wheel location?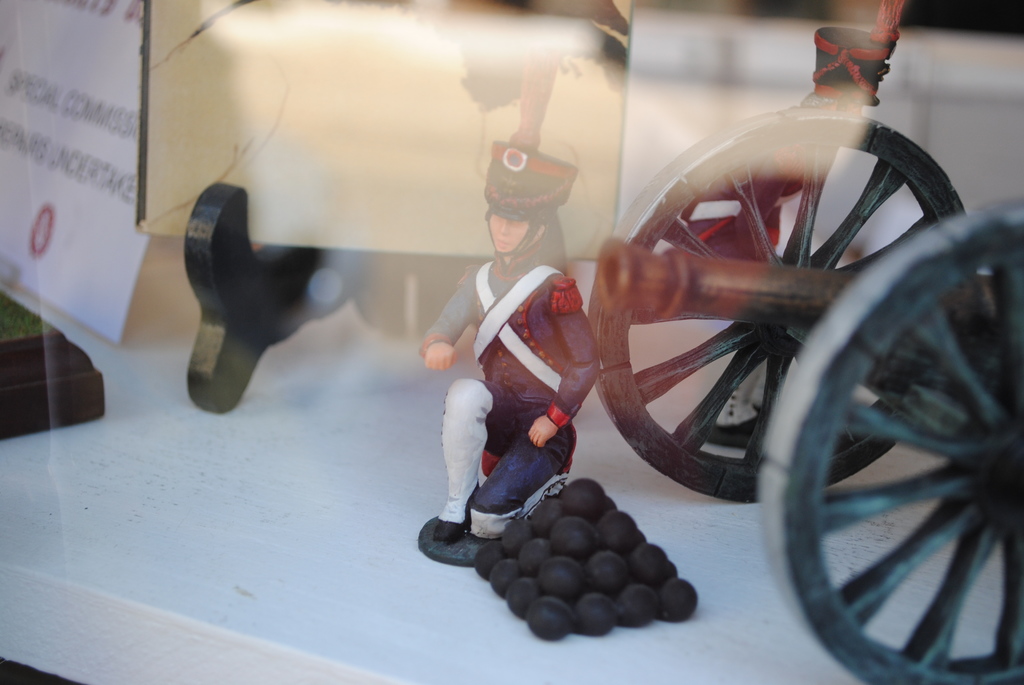
box=[757, 200, 1023, 684]
